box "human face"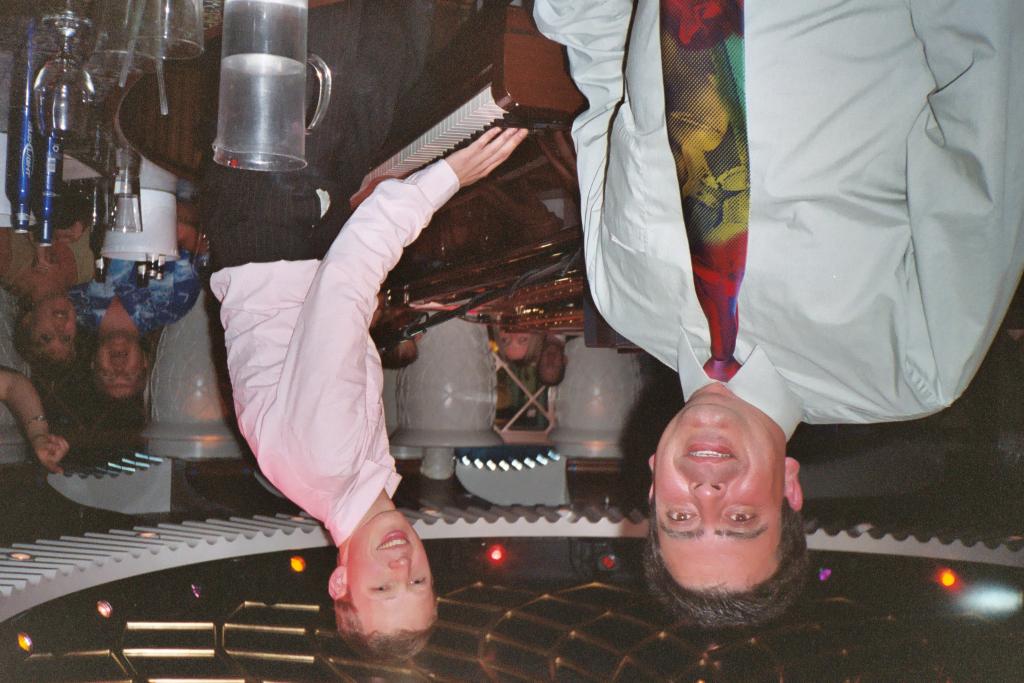
93 335 139 400
